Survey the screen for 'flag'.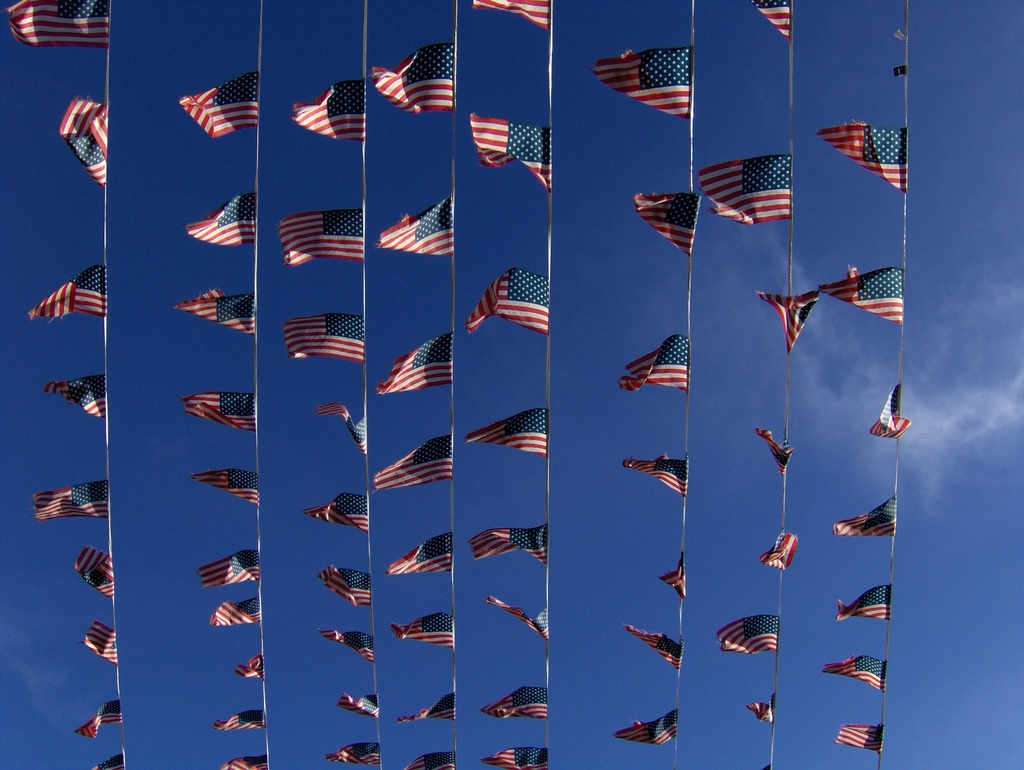
Survey found: {"x1": 481, "y1": 747, "x2": 556, "y2": 769}.
